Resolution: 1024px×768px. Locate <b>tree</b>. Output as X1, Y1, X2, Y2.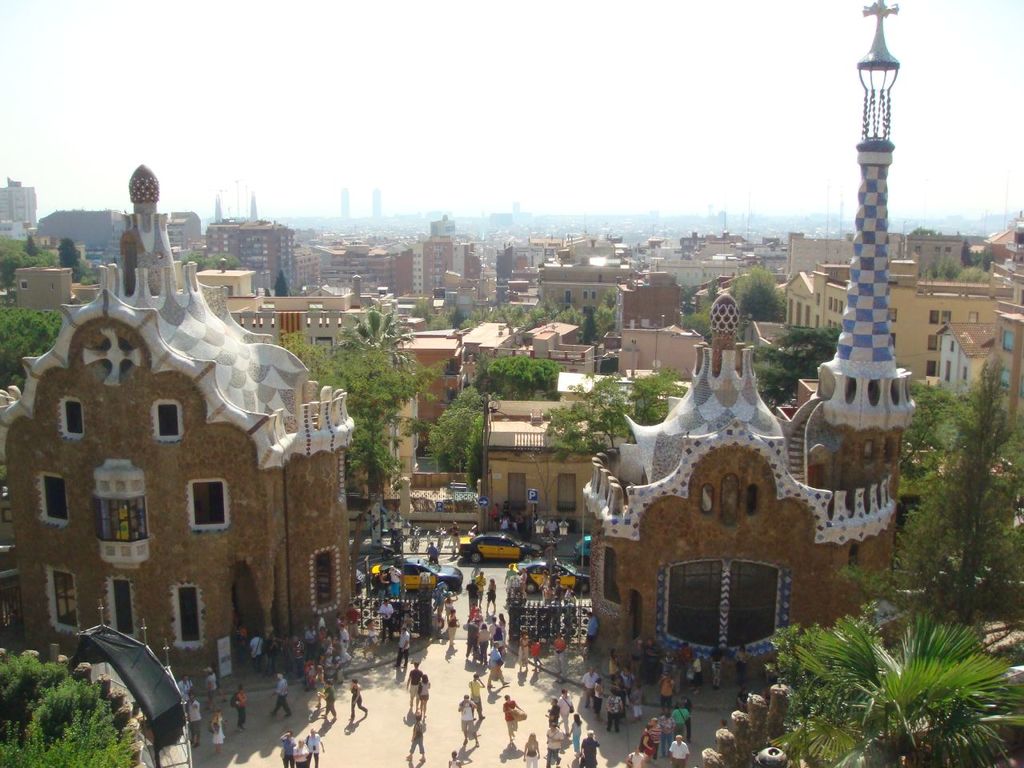
64, 240, 90, 284.
